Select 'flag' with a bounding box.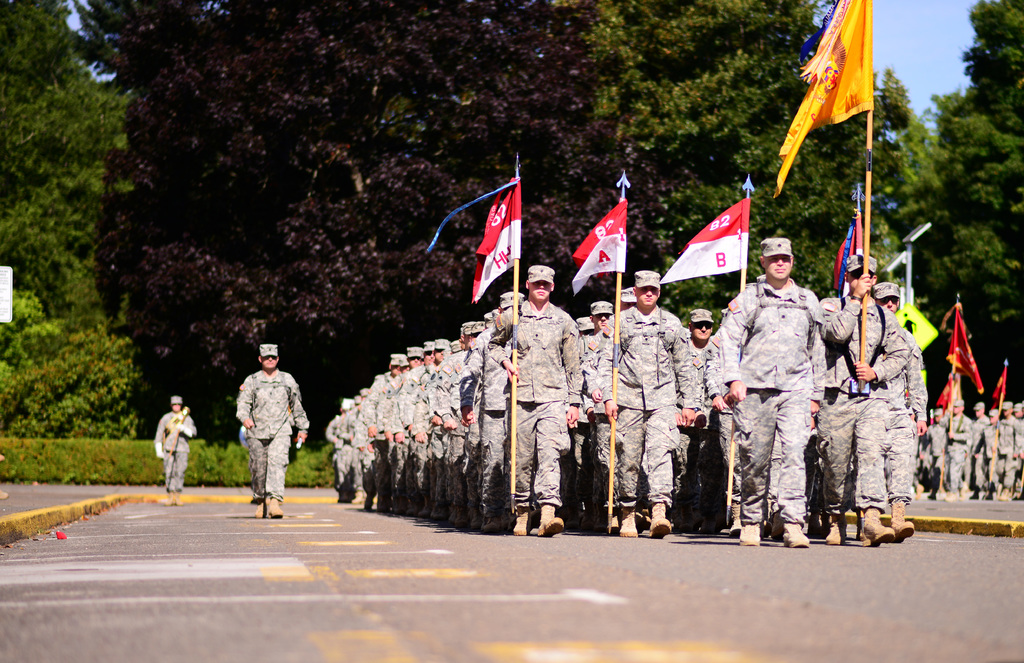
crop(934, 374, 961, 410).
